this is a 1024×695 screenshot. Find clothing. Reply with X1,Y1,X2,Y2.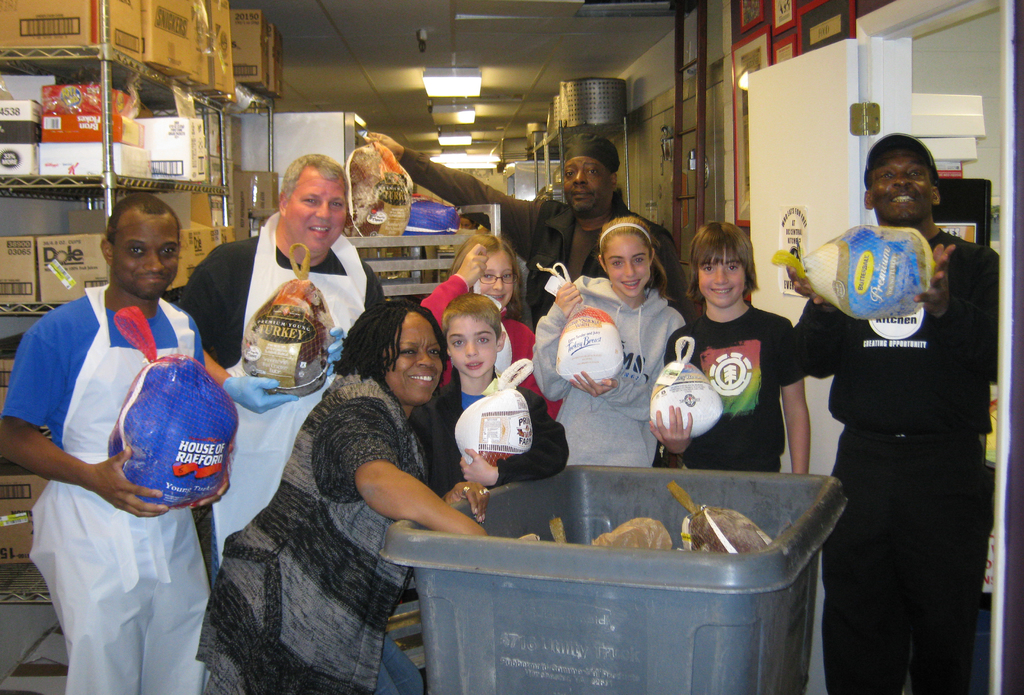
198,363,474,694.
